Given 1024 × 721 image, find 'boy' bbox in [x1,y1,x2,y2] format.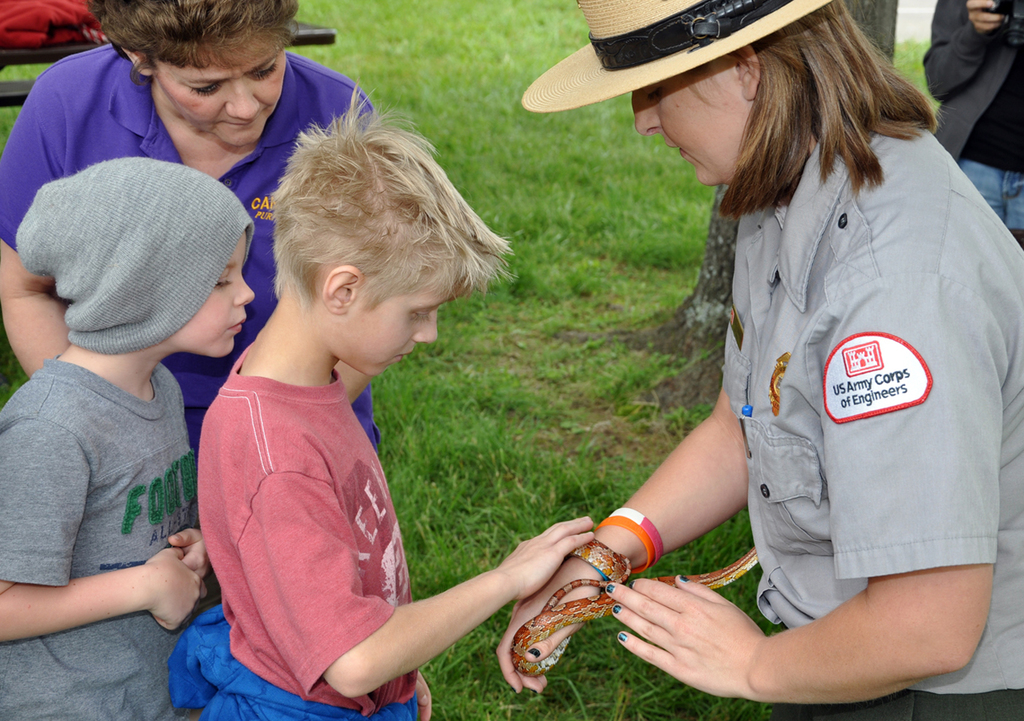
[0,148,259,720].
